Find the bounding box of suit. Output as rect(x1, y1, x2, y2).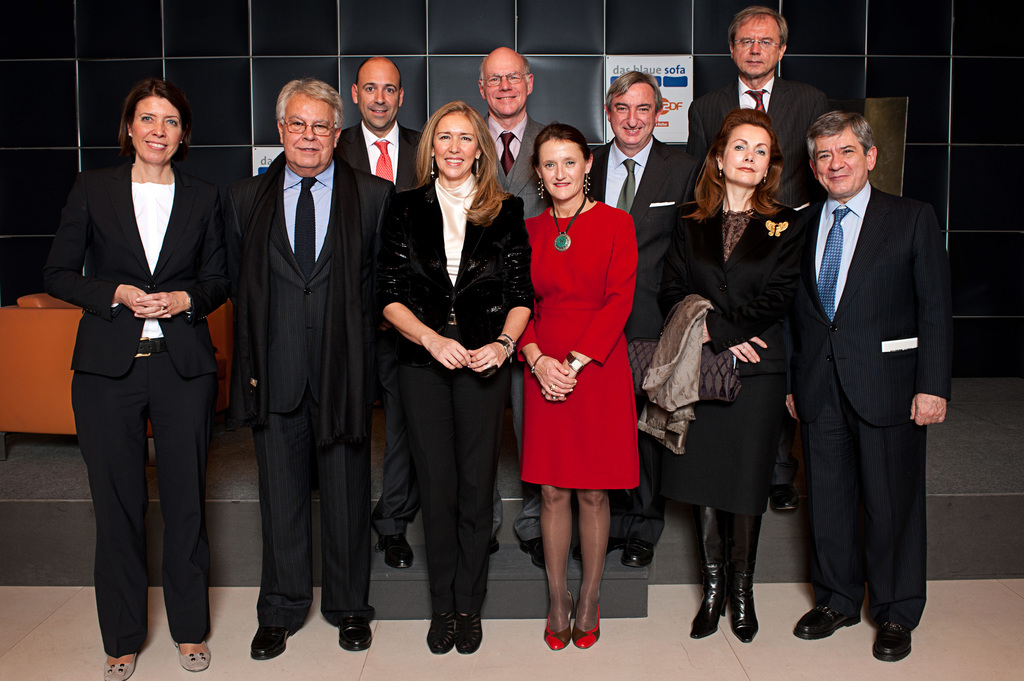
rect(220, 155, 396, 634).
